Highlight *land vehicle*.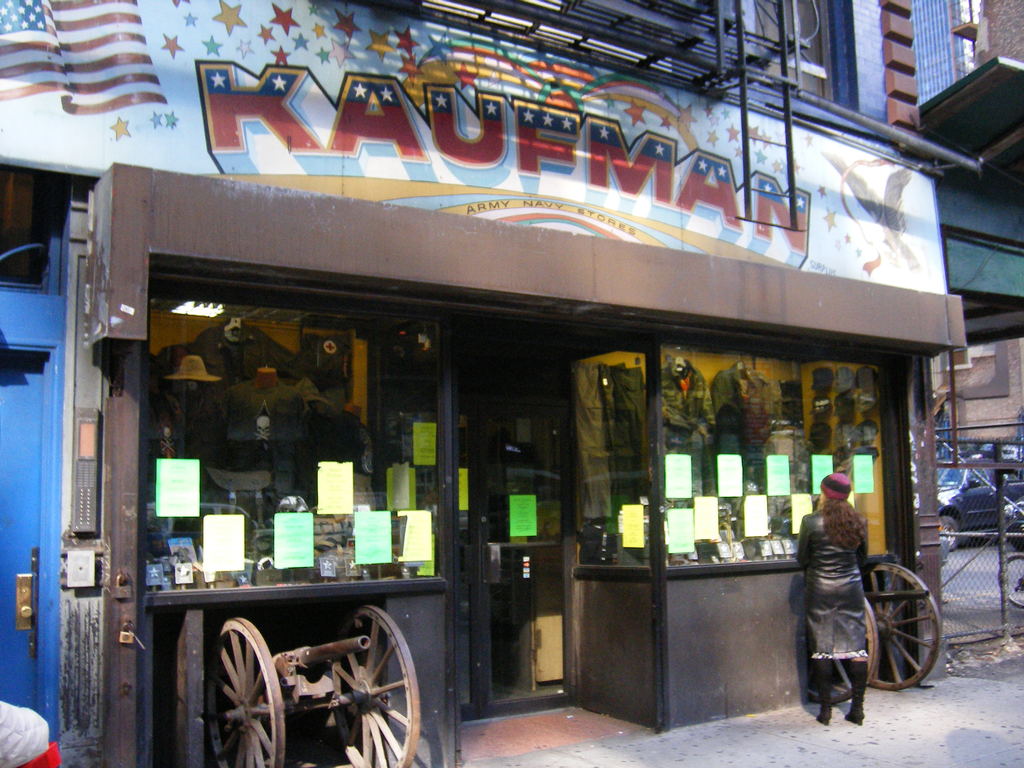
Highlighted region: 175,578,427,764.
